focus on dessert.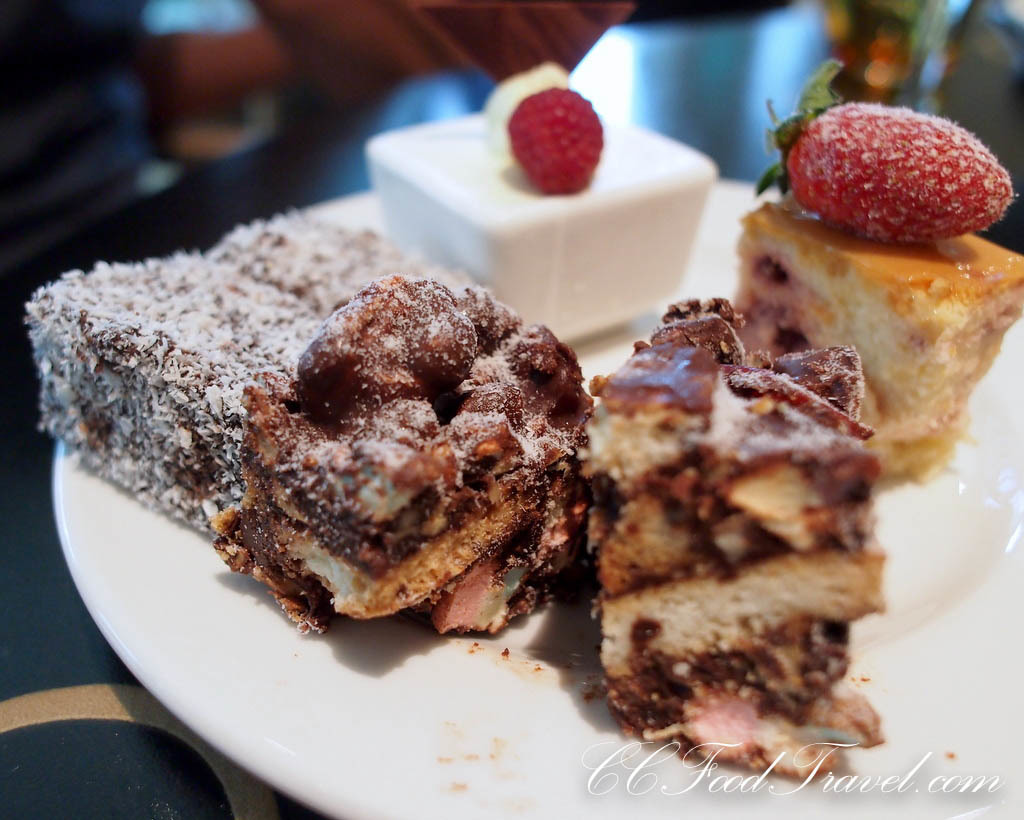
Focused at <bbox>20, 2, 1023, 783</bbox>.
